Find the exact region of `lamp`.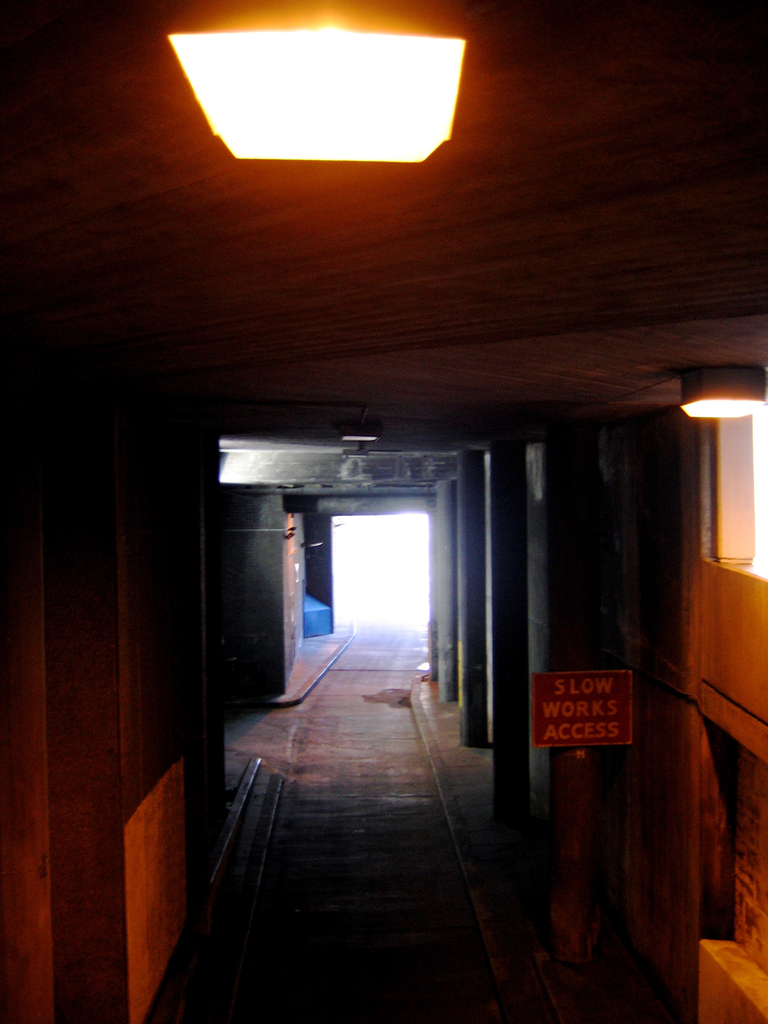
Exact region: pyautogui.locateOnScreen(678, 367, 767, 417).
